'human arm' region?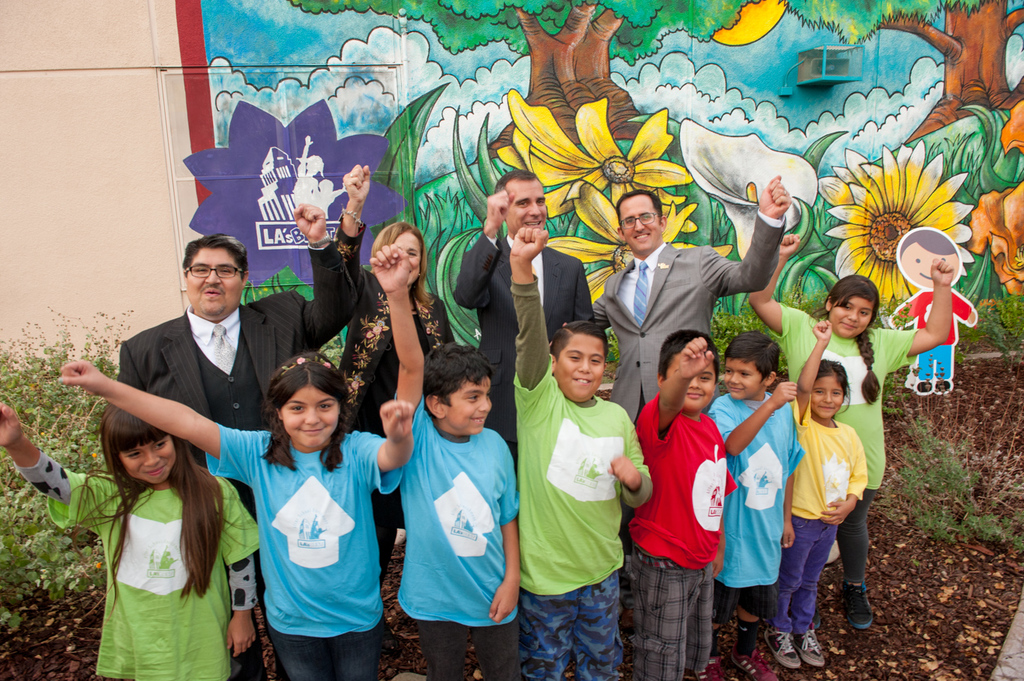
box(356, 399, 413, 479)
